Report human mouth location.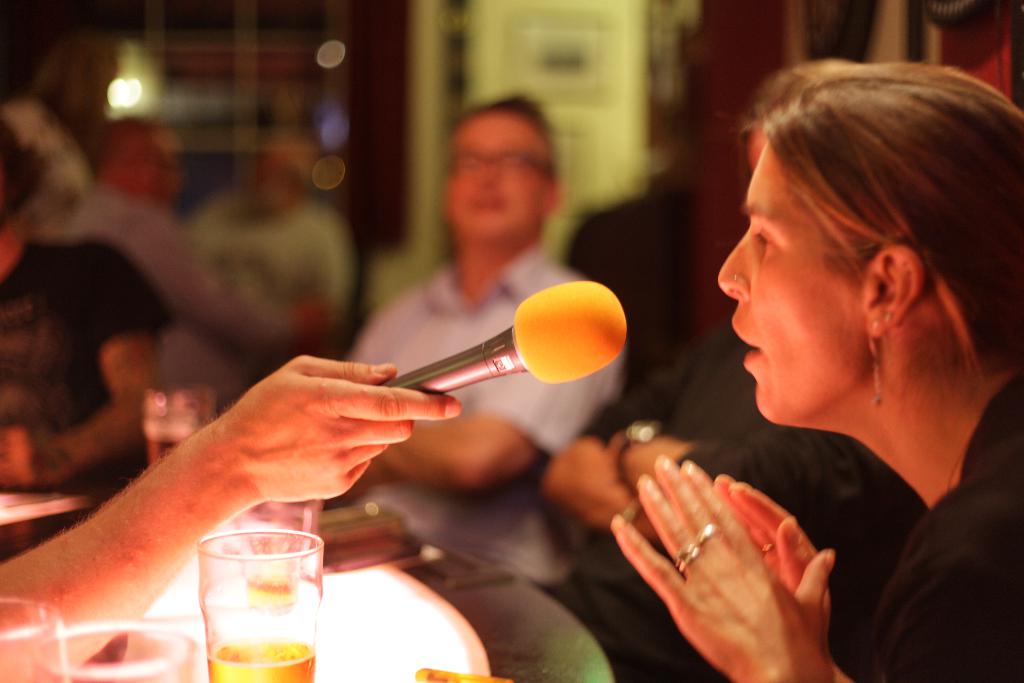
Report: 728,320,766,367.
